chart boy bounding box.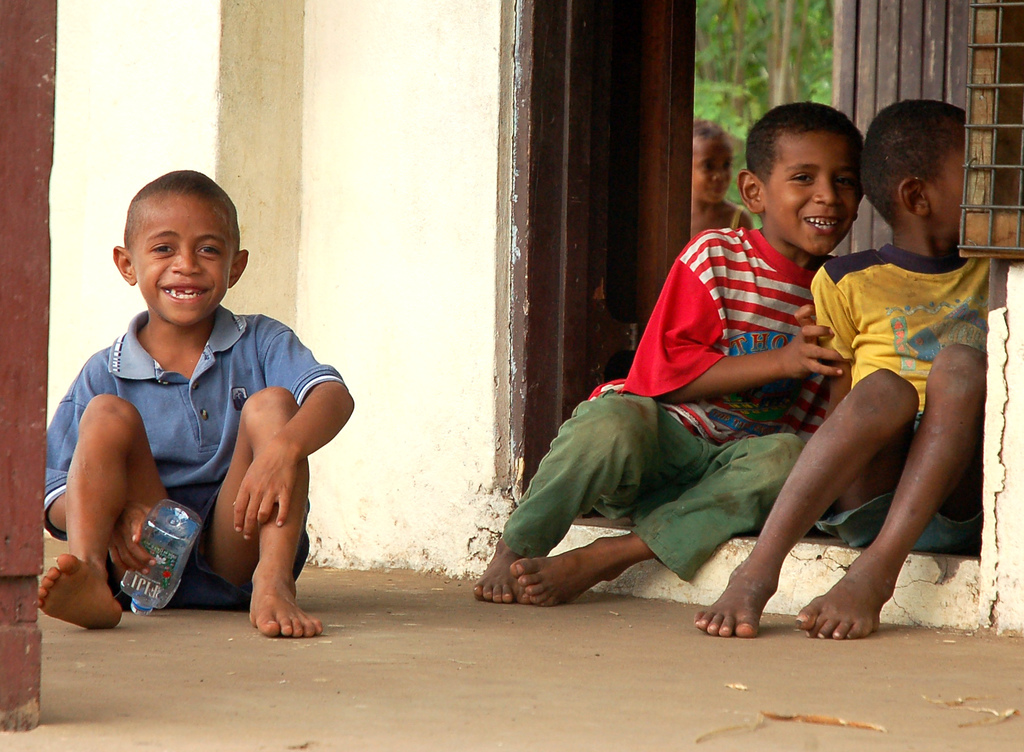
Charted: (left=692, top=101, right=1018, bottom=640).
